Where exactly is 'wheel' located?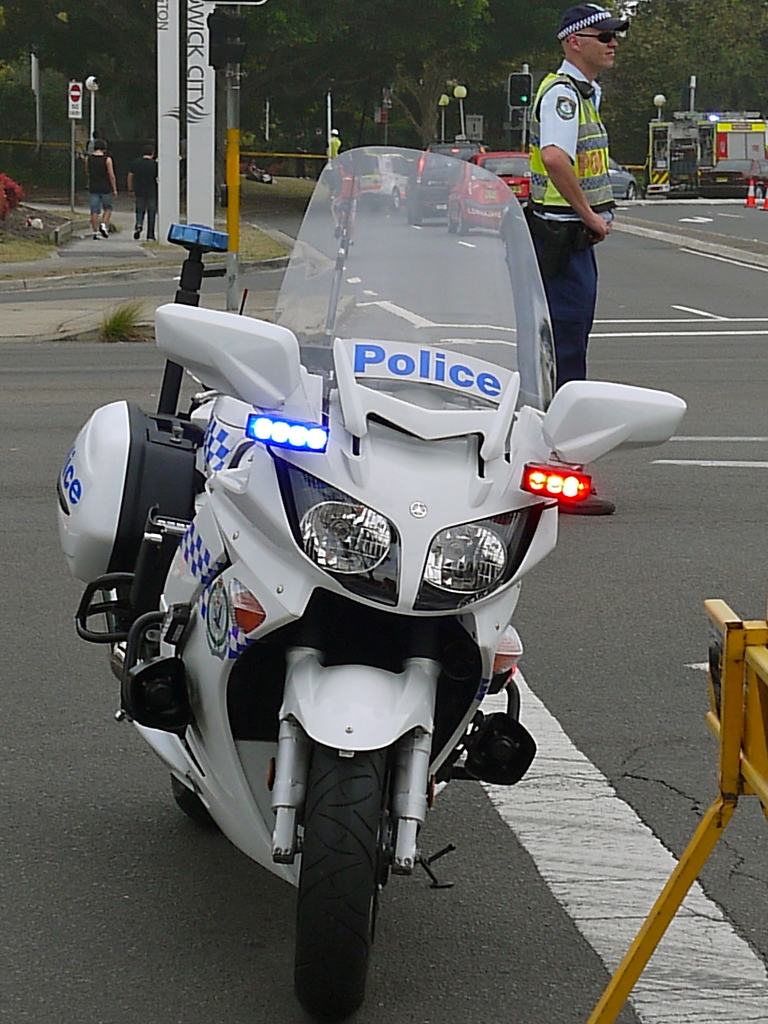
Its bounding box is {"left": 460, "top": 214, "right": 468, "bottom": 239}.
